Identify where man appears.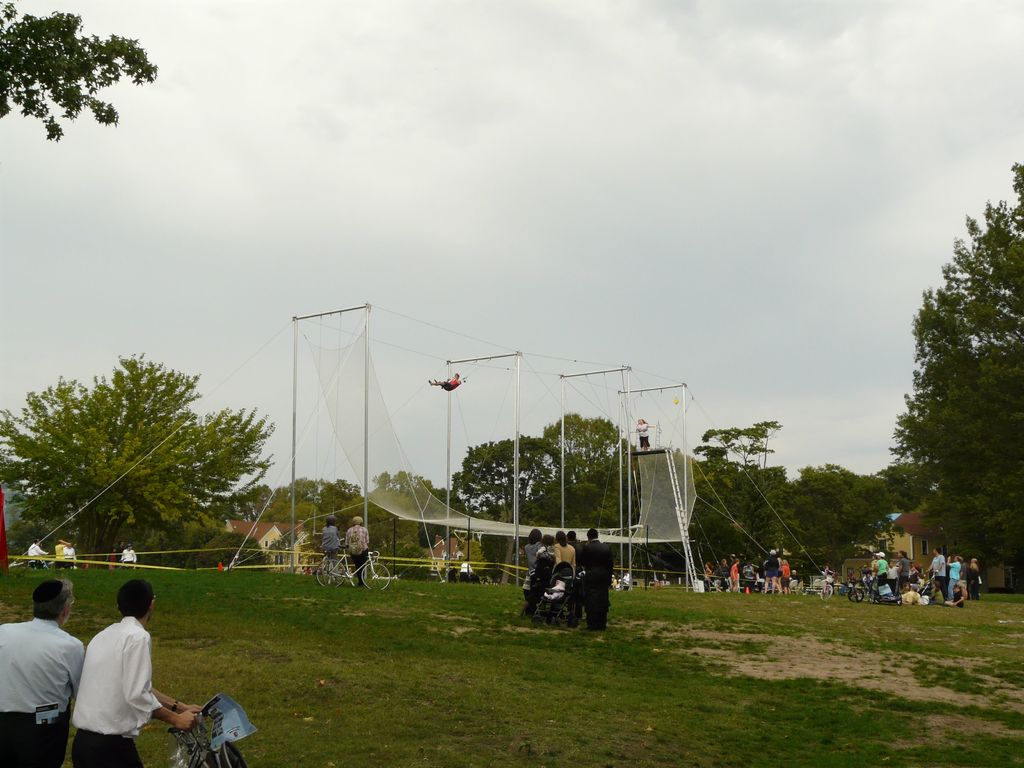
Appears at left=63, top=539, right=77, bottom=571.
